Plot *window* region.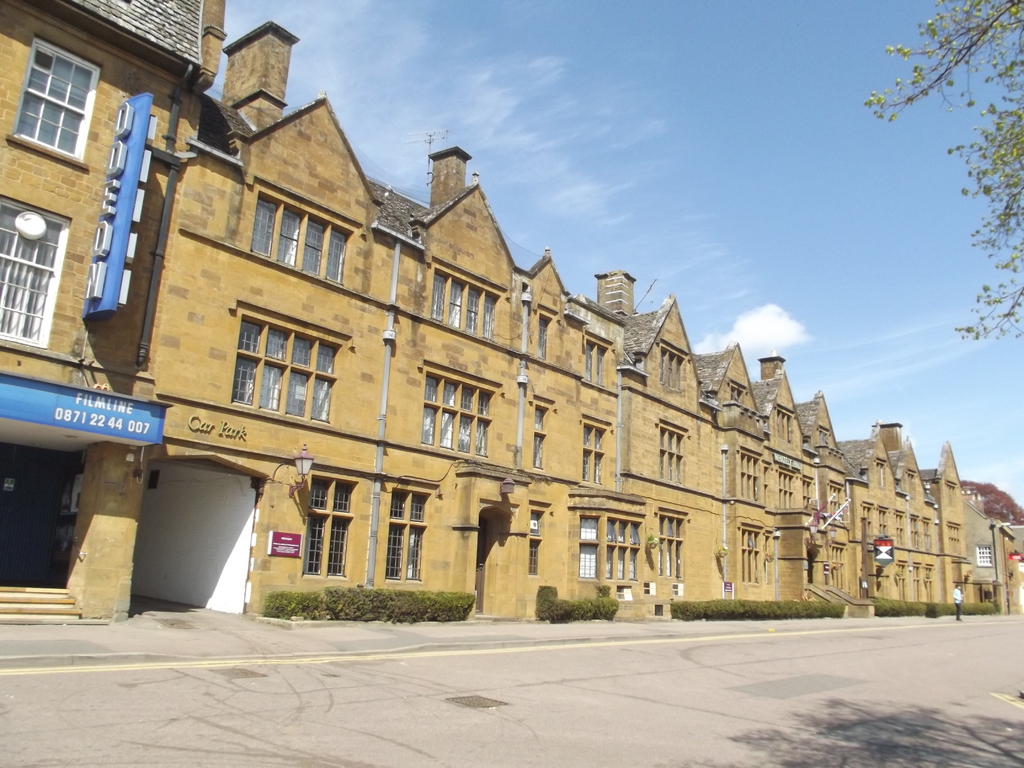
Plotted at 658:340:684:396.
